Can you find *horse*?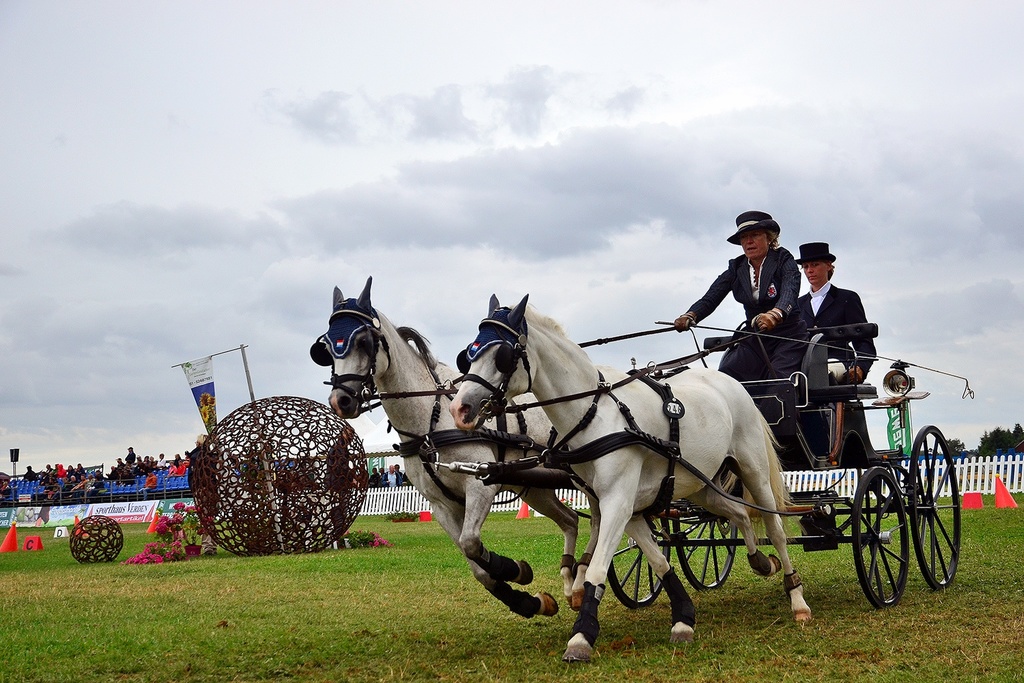
Yes, bounding box: region(322, 276, 602, 623).
